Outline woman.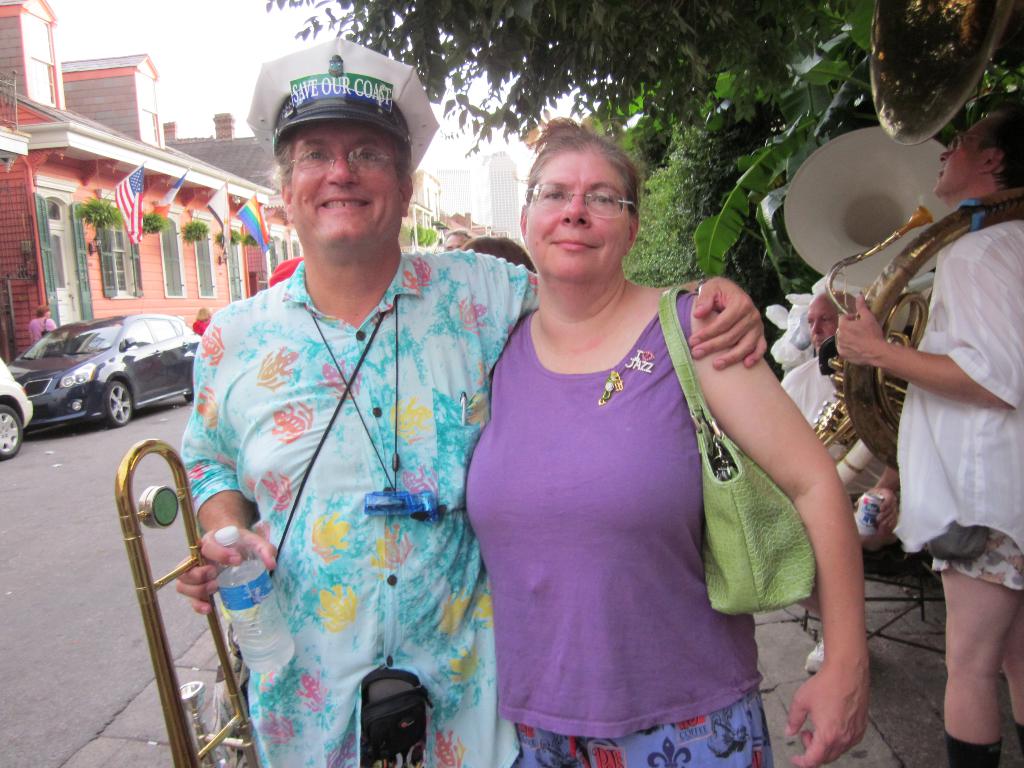
Outline: [left=461, top=115, right=865, bottom=767].
